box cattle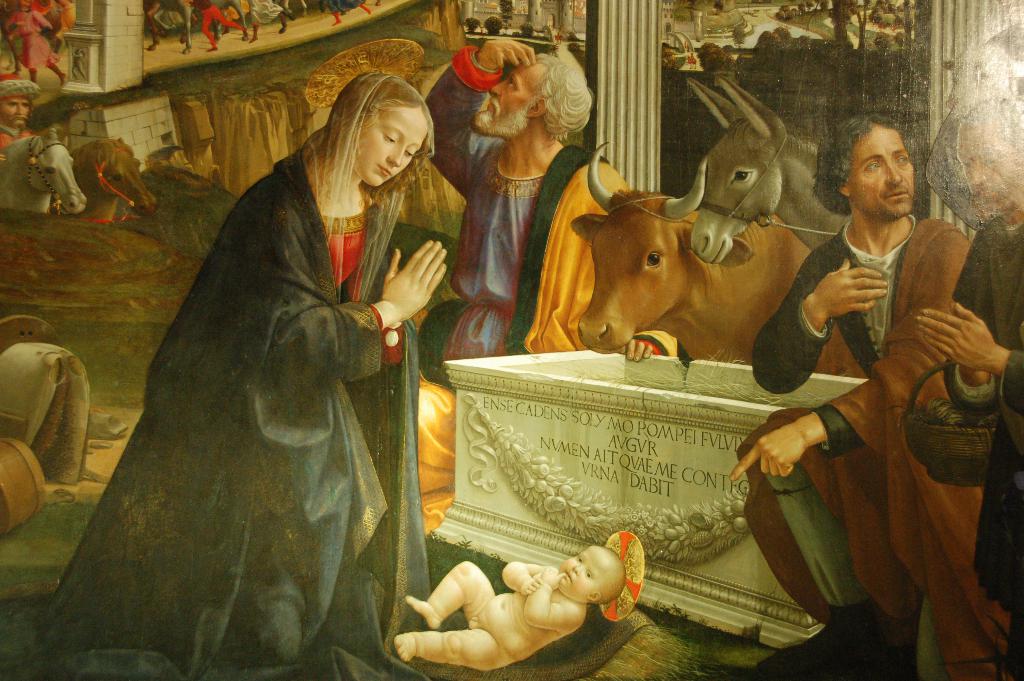
bbox=(0, 122, 88, 222)
